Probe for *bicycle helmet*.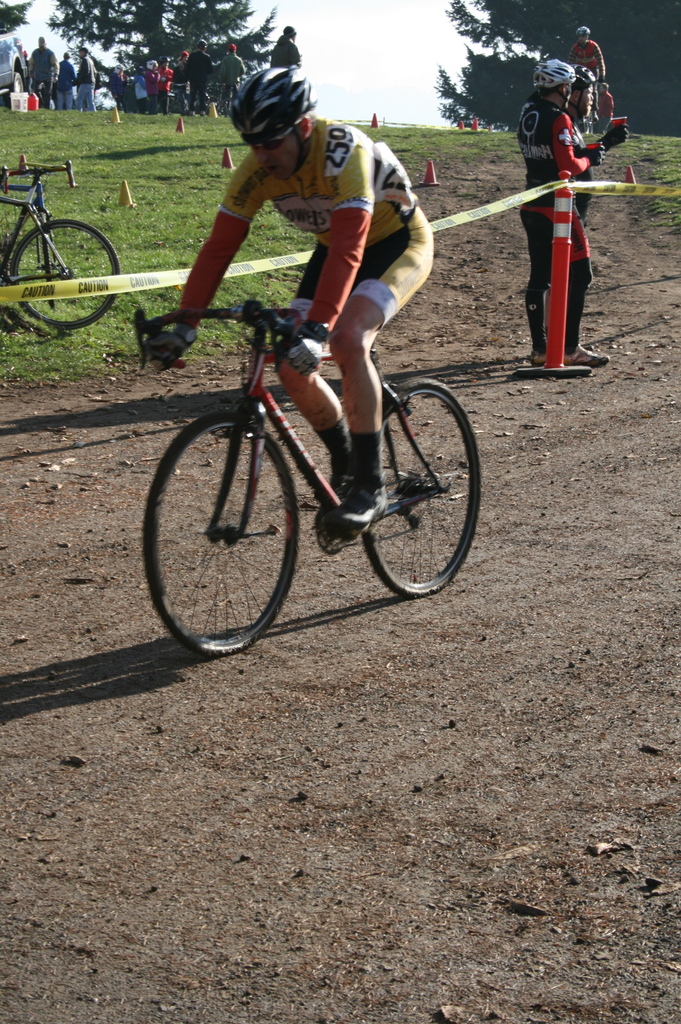
Probe result: x1=236 y1=56 x2=319 y2=138.
